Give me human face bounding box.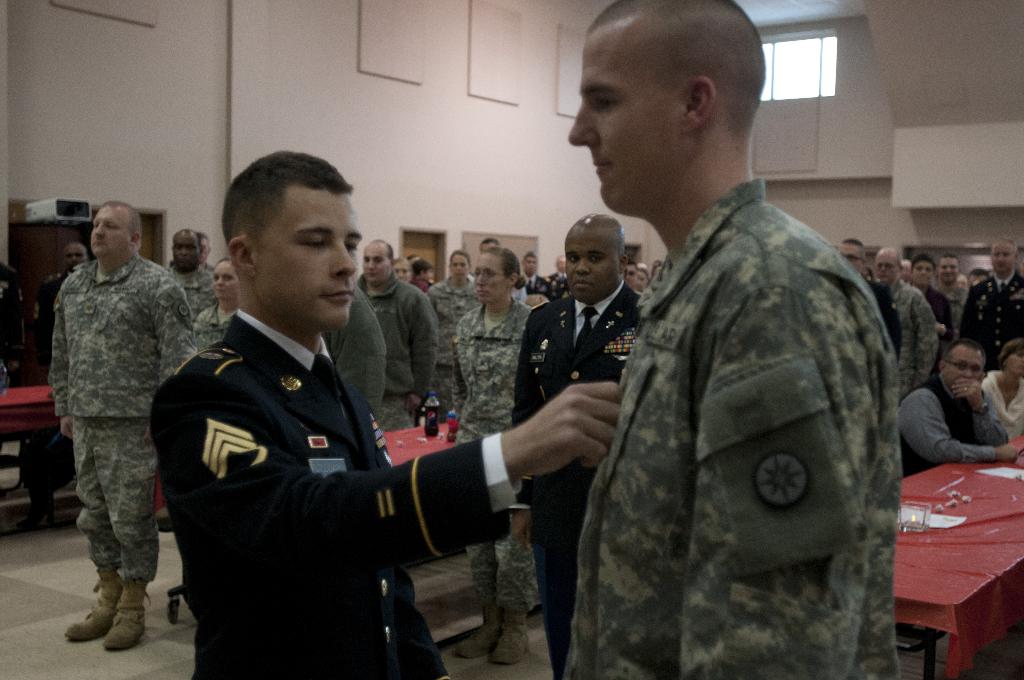
box(638, 268, 649, 293).
